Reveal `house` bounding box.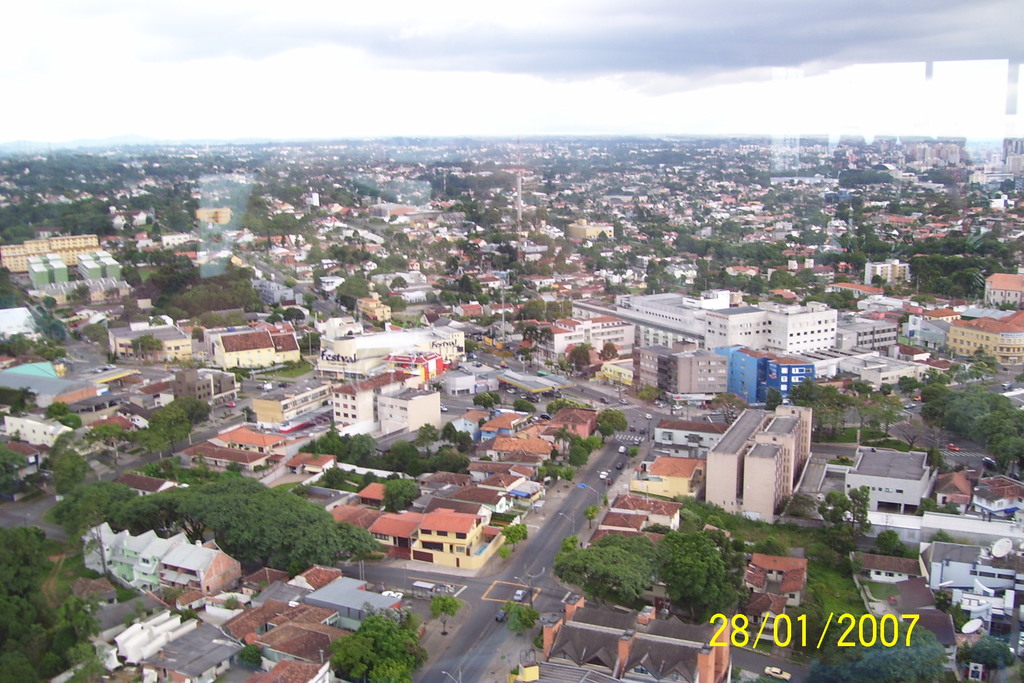
Revealed: select_region(0, 411, 74, 454).
